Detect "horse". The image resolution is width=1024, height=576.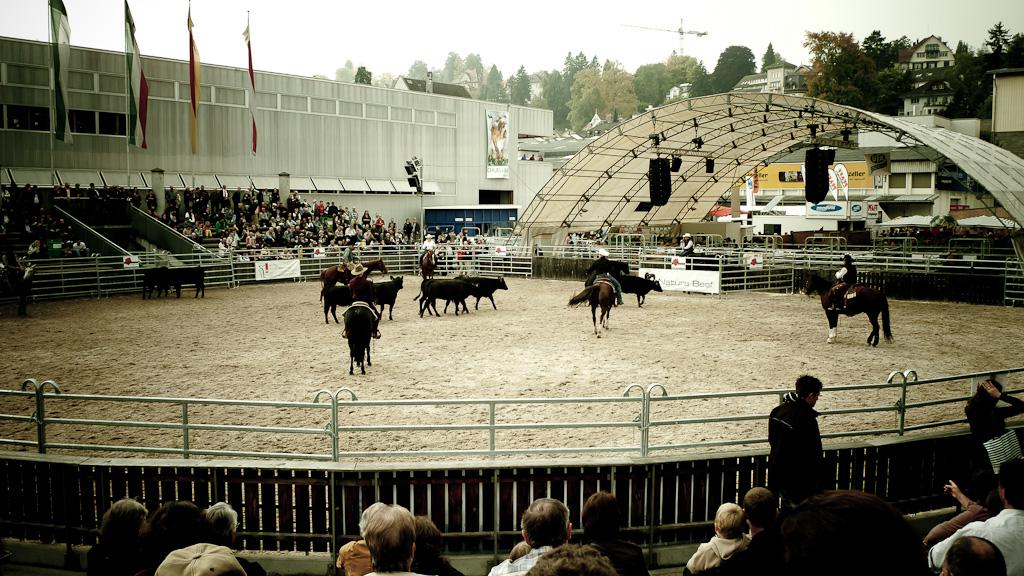
crop(801, 275, 897, 350).
